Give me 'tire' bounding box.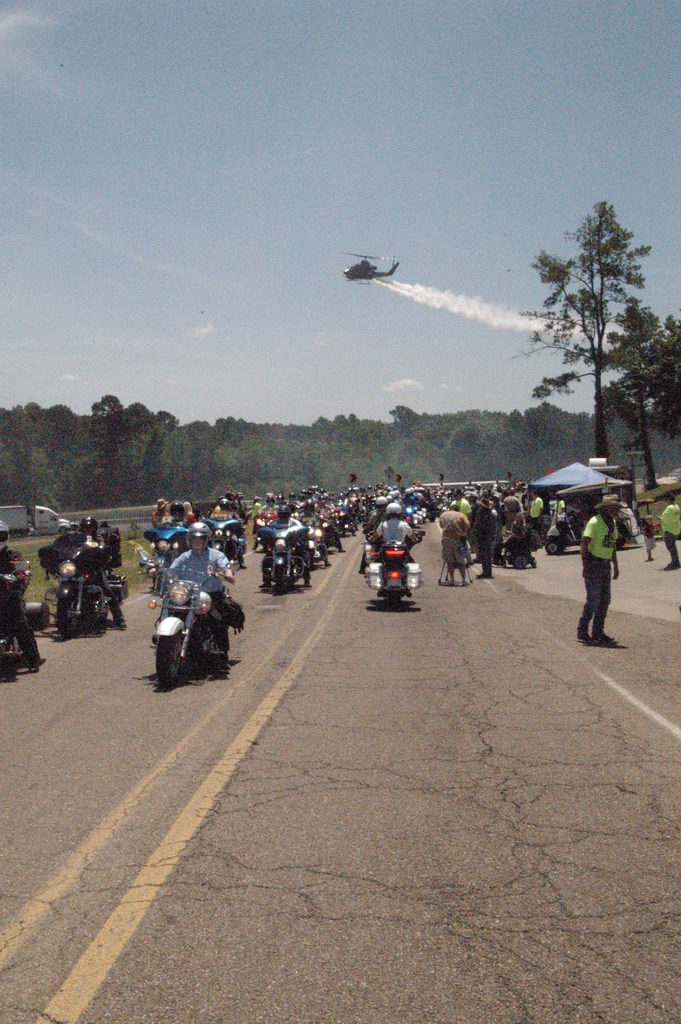
crop(62, 593, 84, 636).
